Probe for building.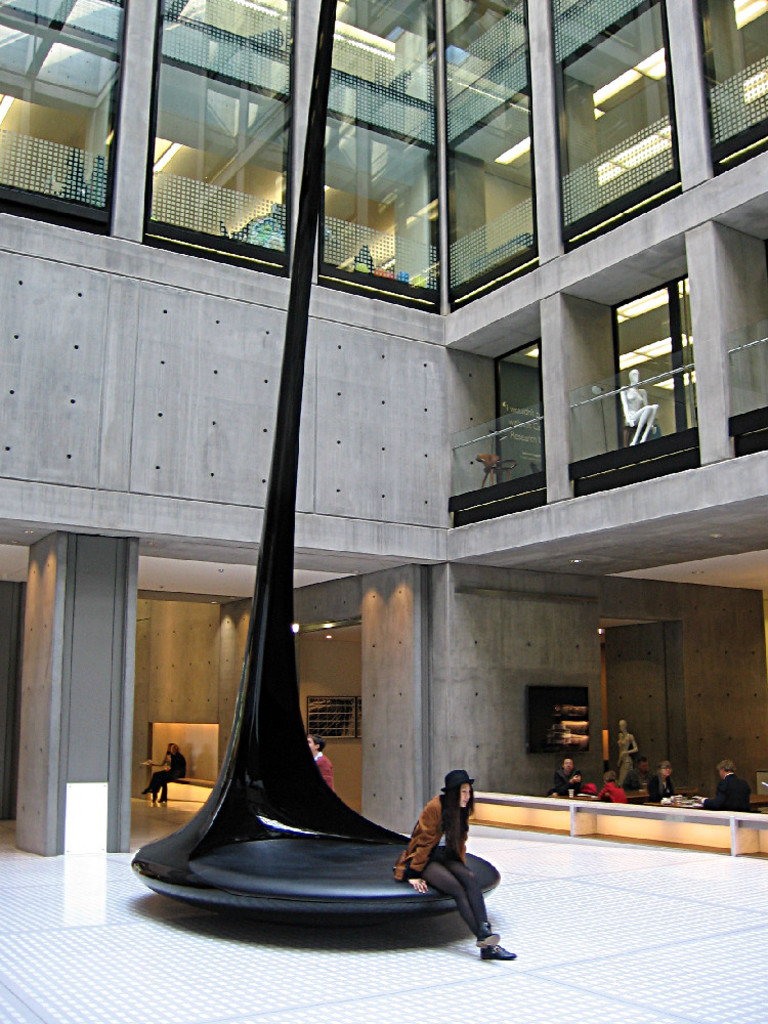
Probe result: (1, 9, 767, 1020).
